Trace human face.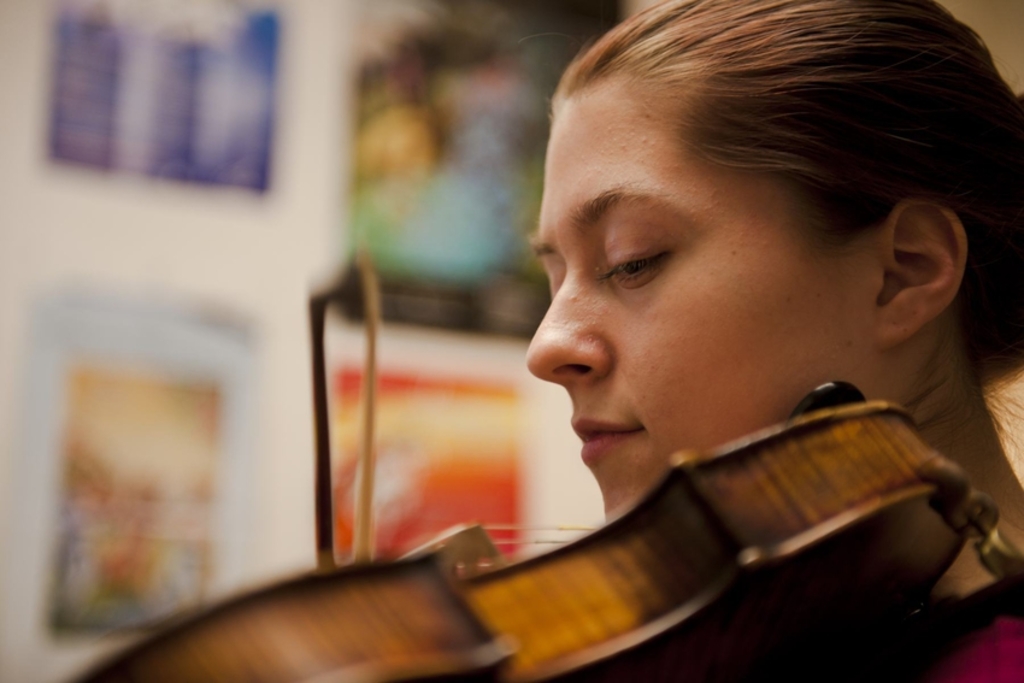
Traced to [x1=519, y1=89, x2=860, y2=517].
